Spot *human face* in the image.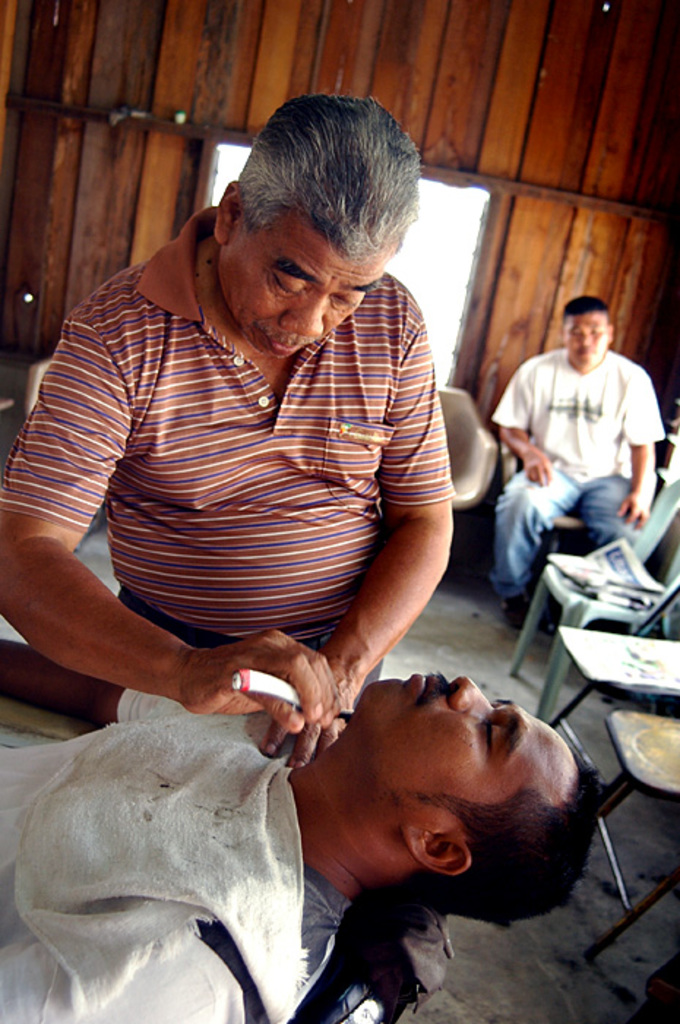
*human face* found at locate(348, 667, 581, 812).
